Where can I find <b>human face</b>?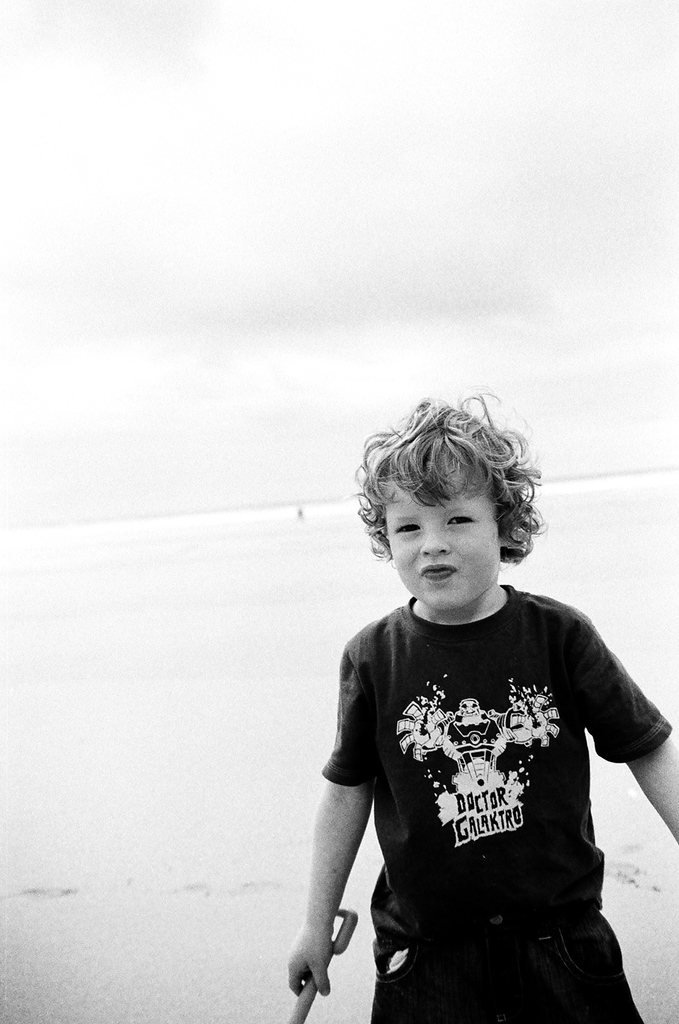
You can find it at Rect(387, 451, 498, 608).
